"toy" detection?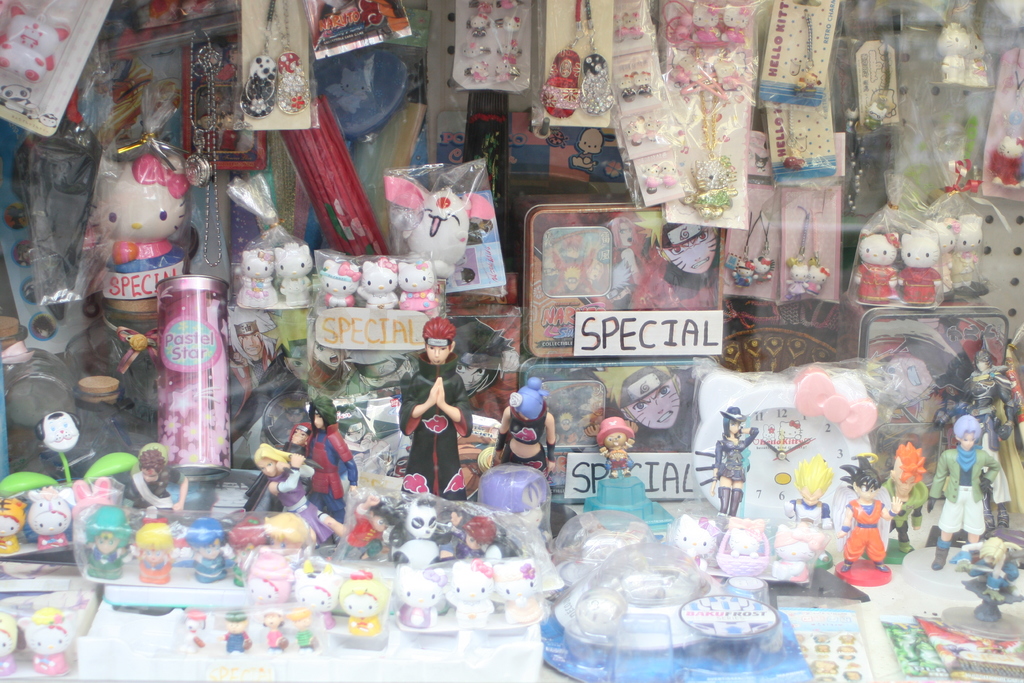
l=80, t=130, r=200, b=303
